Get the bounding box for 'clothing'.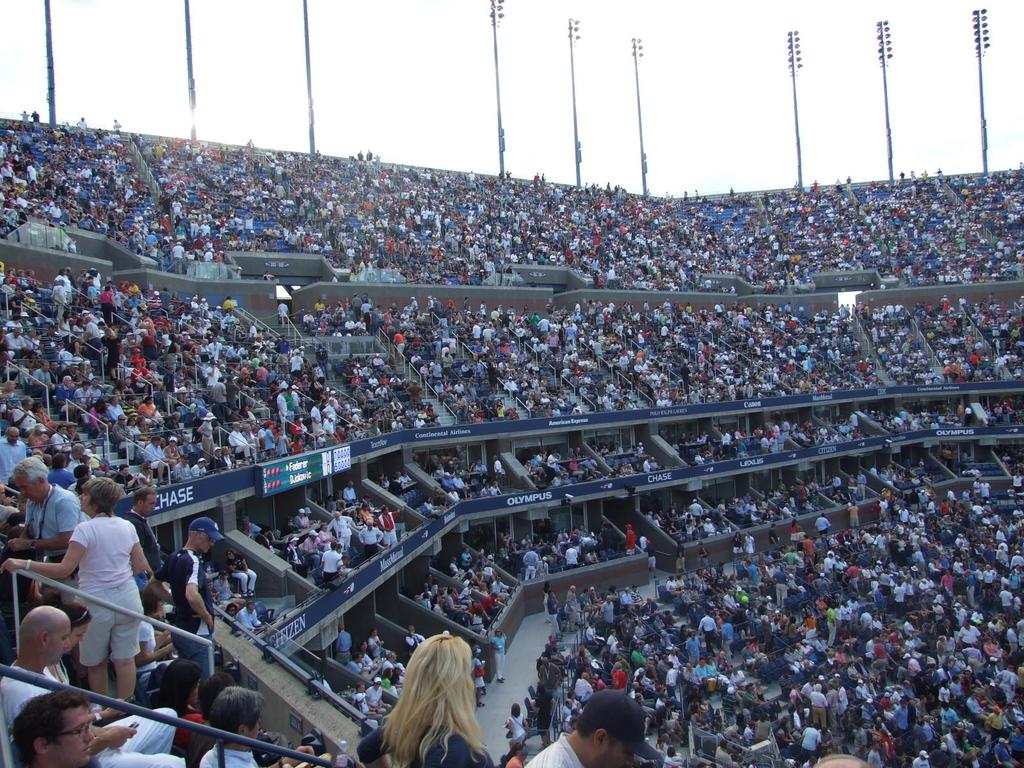
locate(20, 490, 95, 545).
